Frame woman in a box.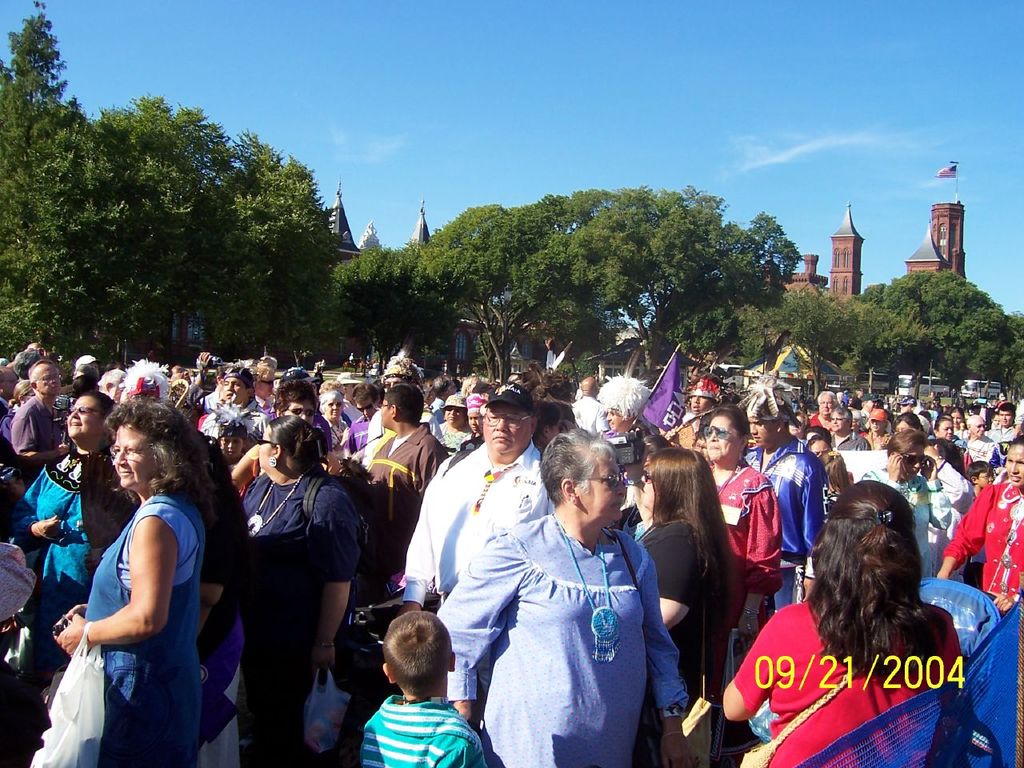
627 444 729 718.
